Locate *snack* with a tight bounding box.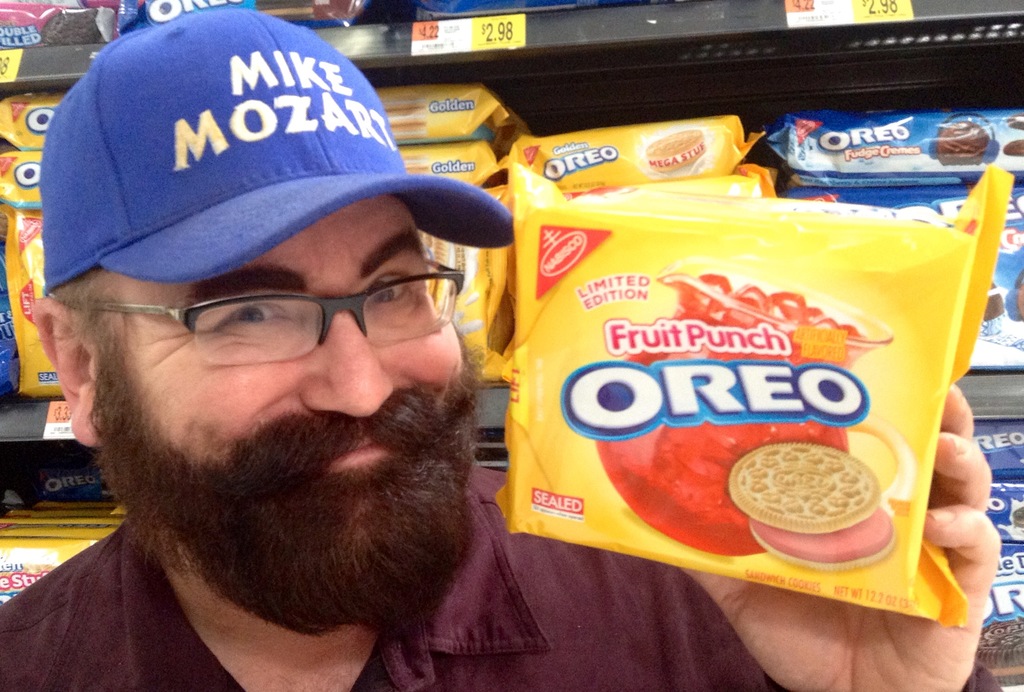
locate(723, 439, 895, 574).
